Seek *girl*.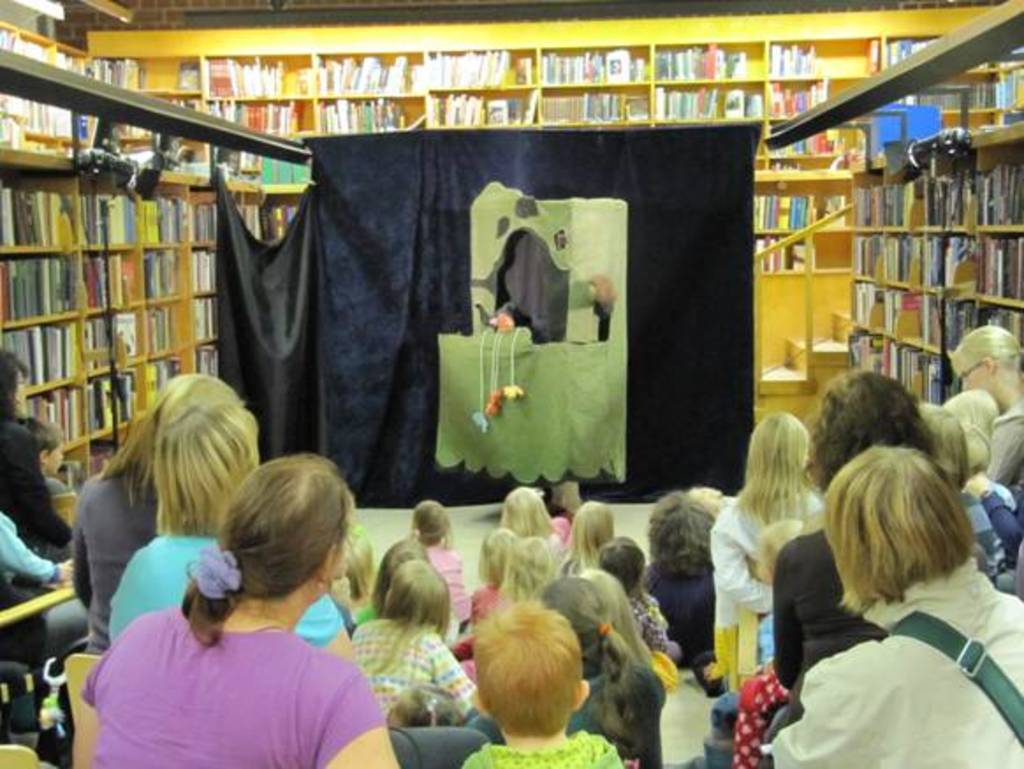
bbox=[470, 574, 665, 767].
